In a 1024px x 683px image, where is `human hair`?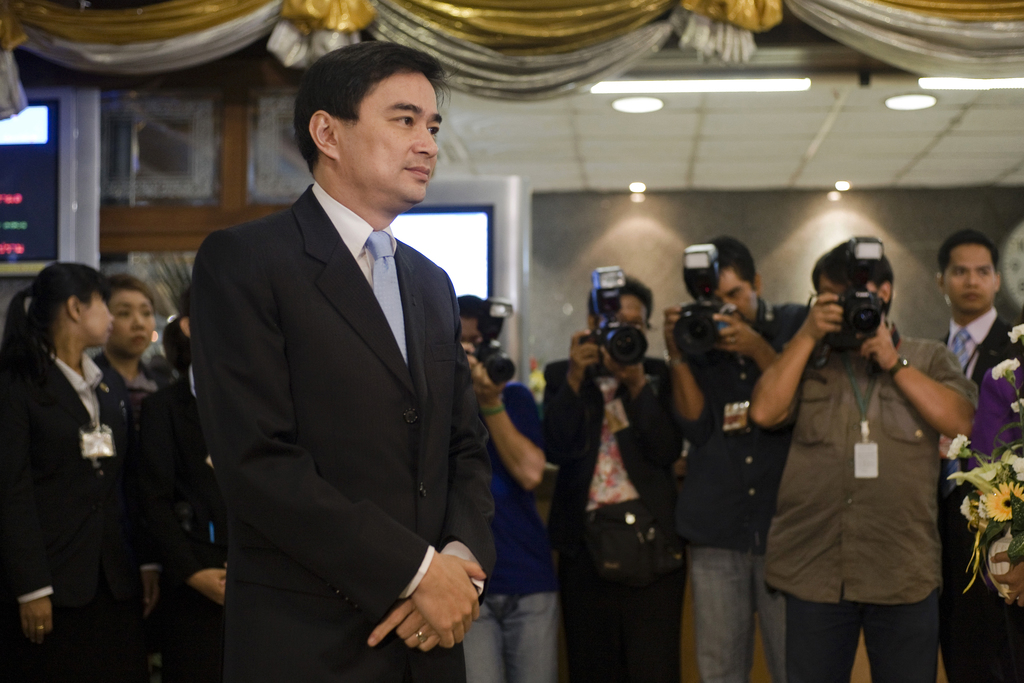
<region>586, 276, 656, 325</region>.
